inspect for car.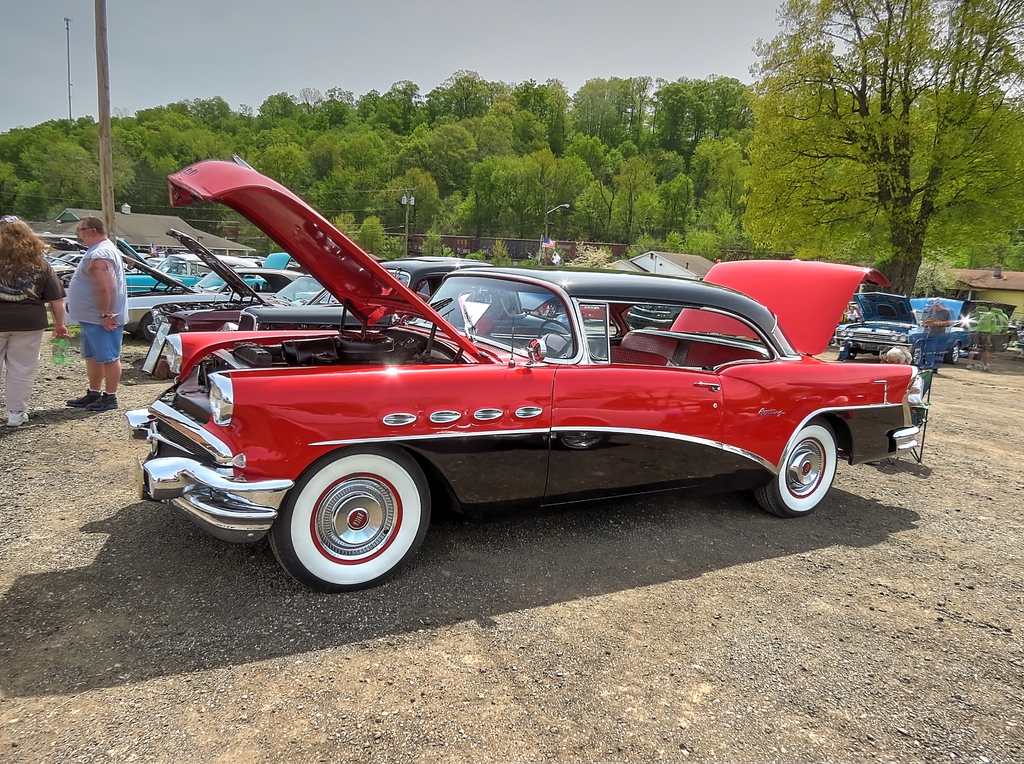
Inspection: (x1=55, y1=253, x2=77, y2=292).
